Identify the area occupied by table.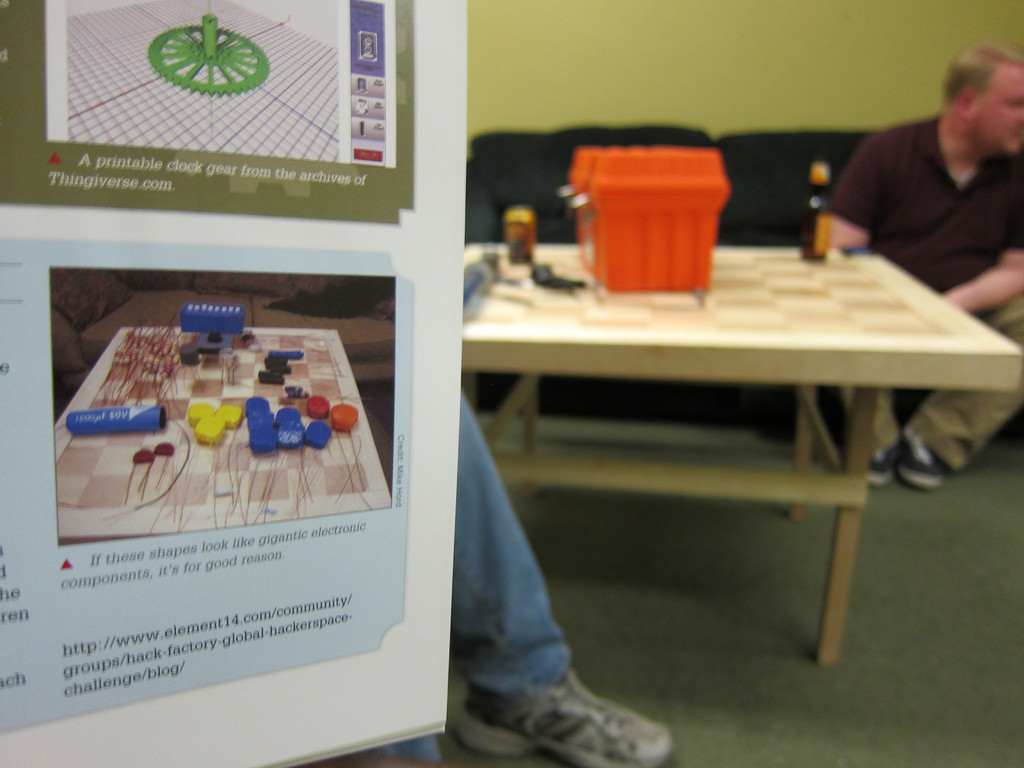
Area: 52, 321, 397, 547.
